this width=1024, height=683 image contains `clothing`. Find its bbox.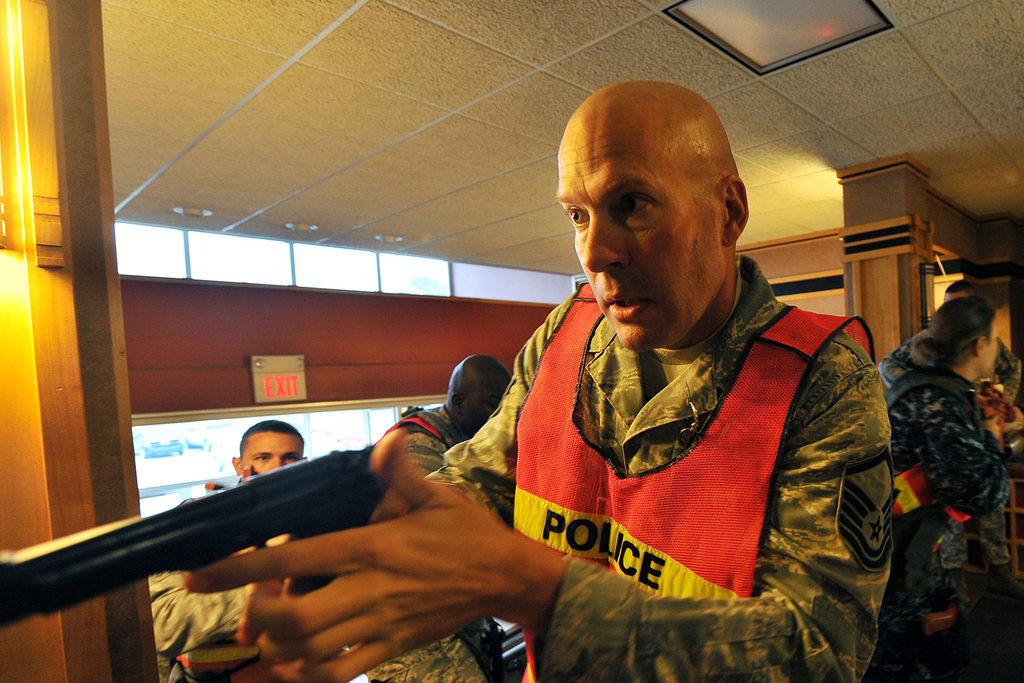
bbox=(148, 568, 246, 682).
